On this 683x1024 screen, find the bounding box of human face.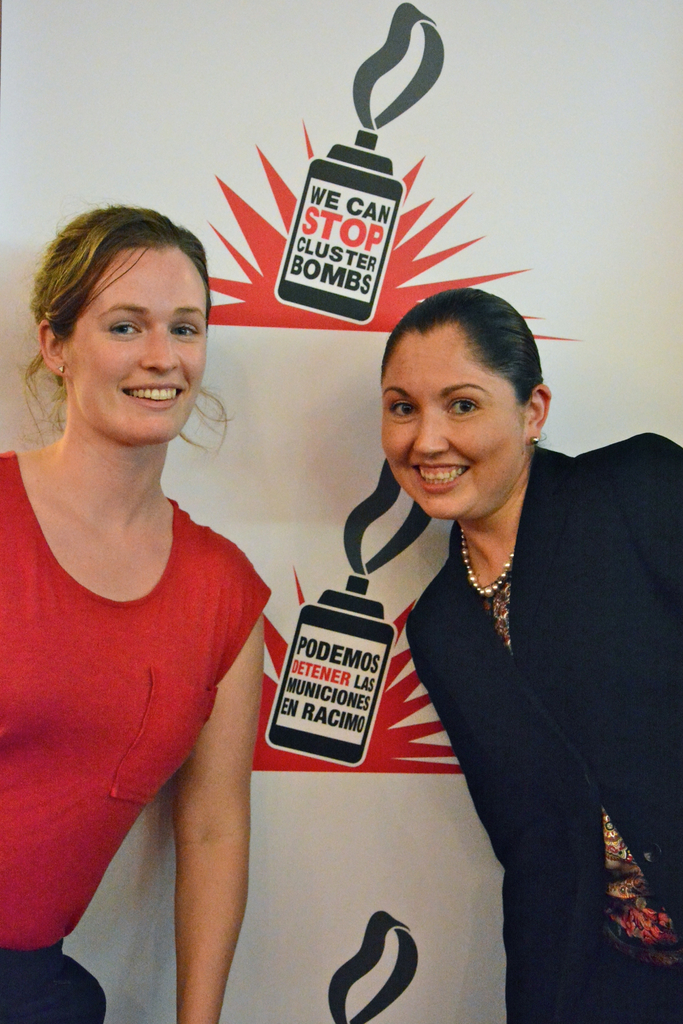
Bounding box: 380, 338, 516, 524.
